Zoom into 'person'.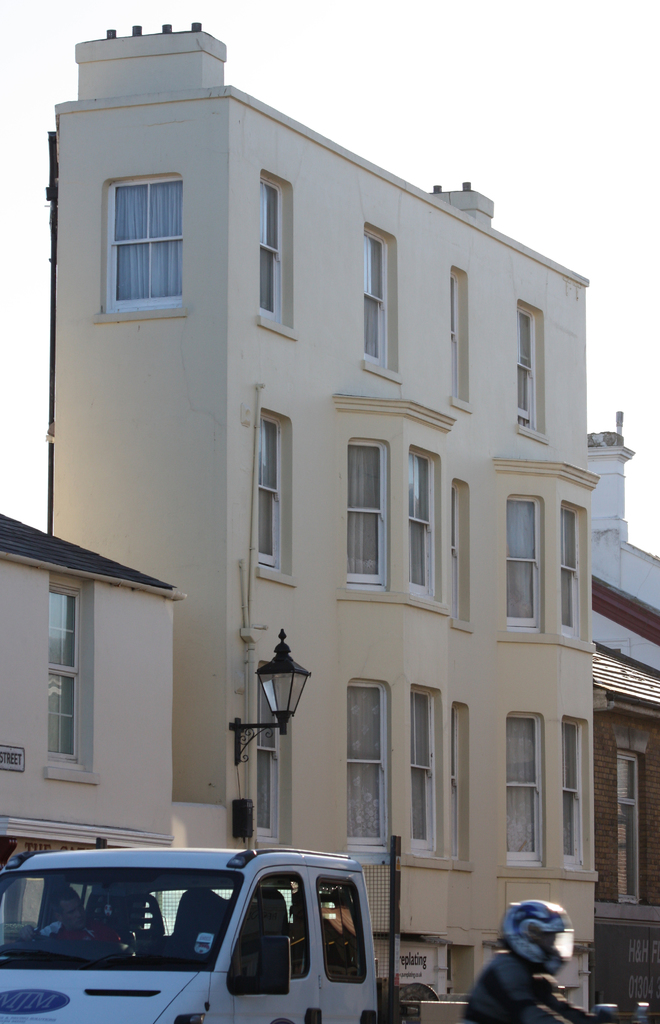
Zoom target: bbox(45, 885, 138, 976).
